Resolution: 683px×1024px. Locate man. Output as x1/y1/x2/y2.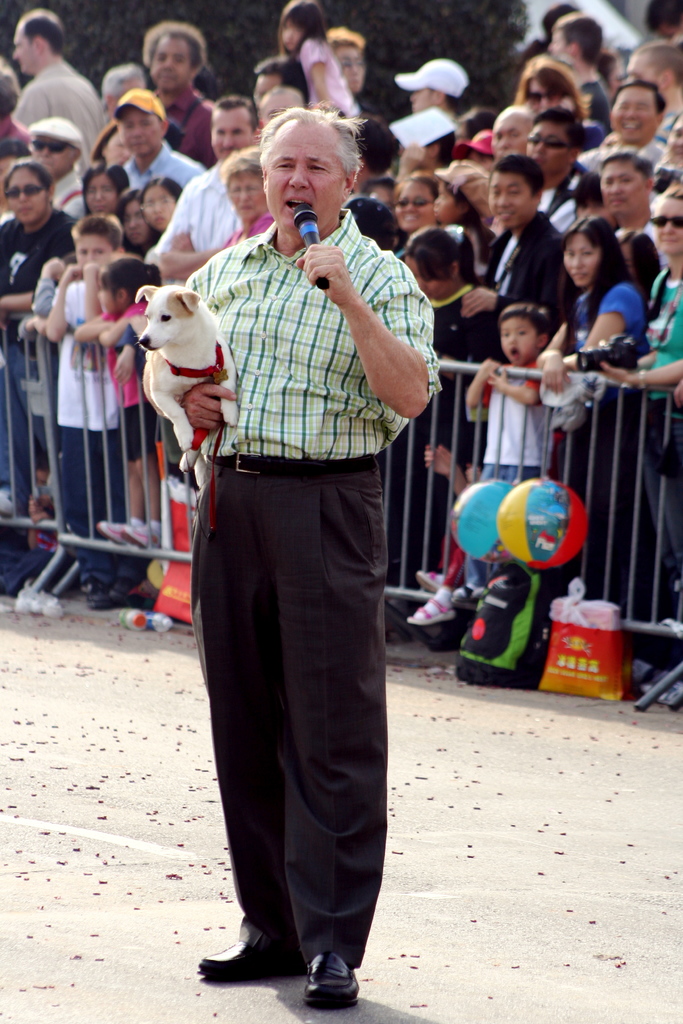
578/80/671/176.
